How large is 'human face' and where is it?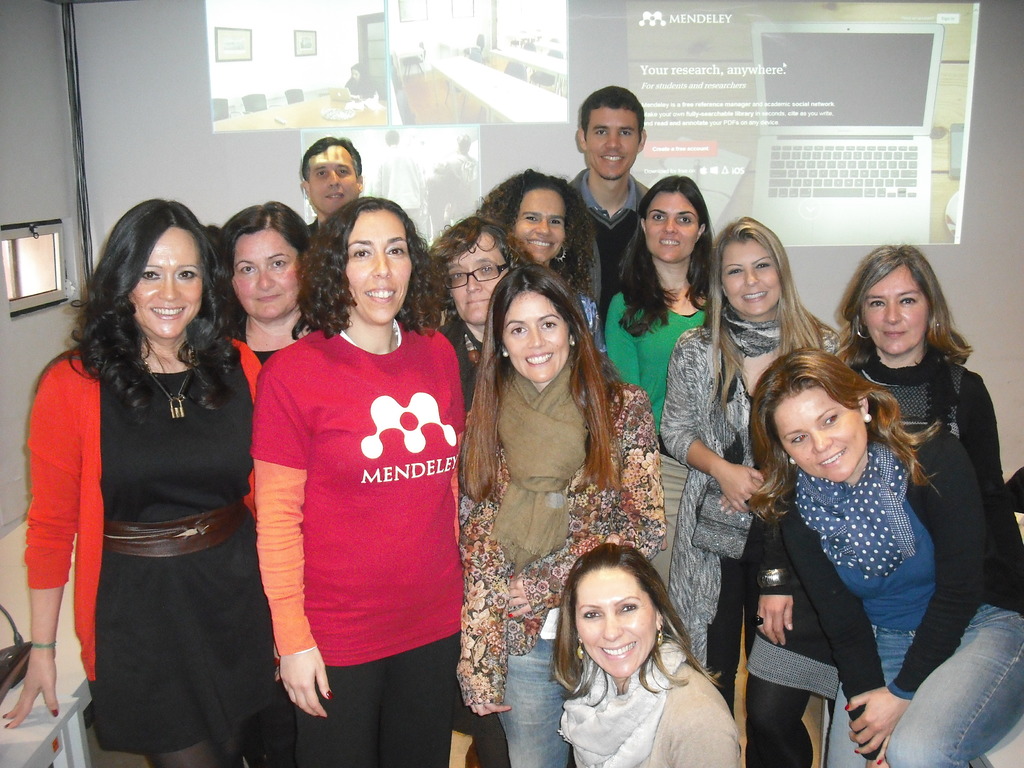
Bounding box: x1=307 y1=140 x2=356 y2=213.
